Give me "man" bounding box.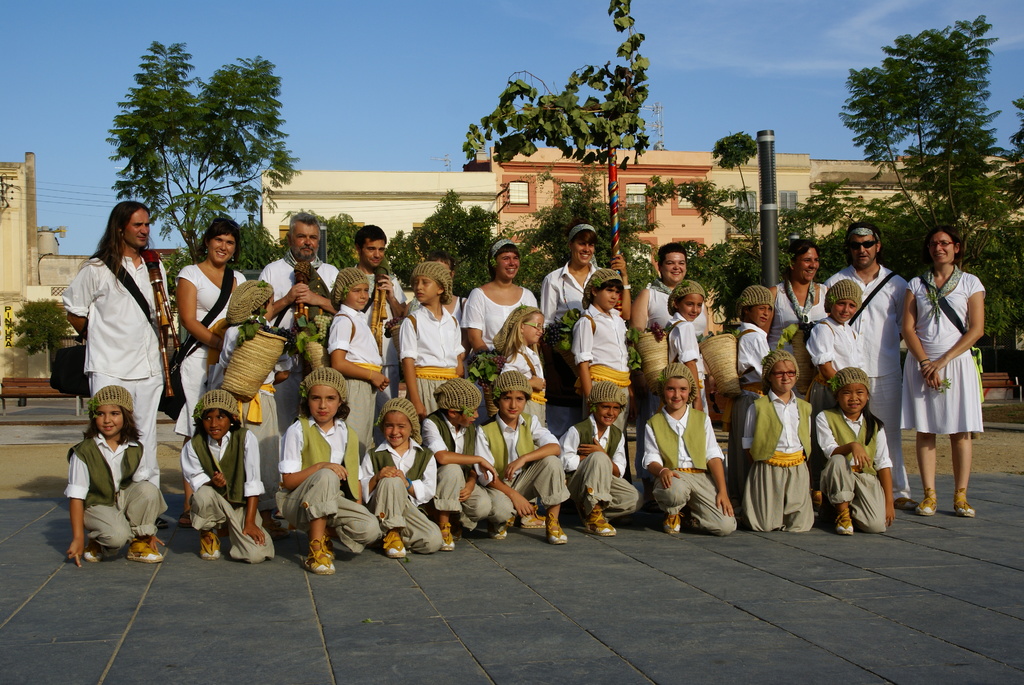
left=58, top=194, right=174, bottom=533.
